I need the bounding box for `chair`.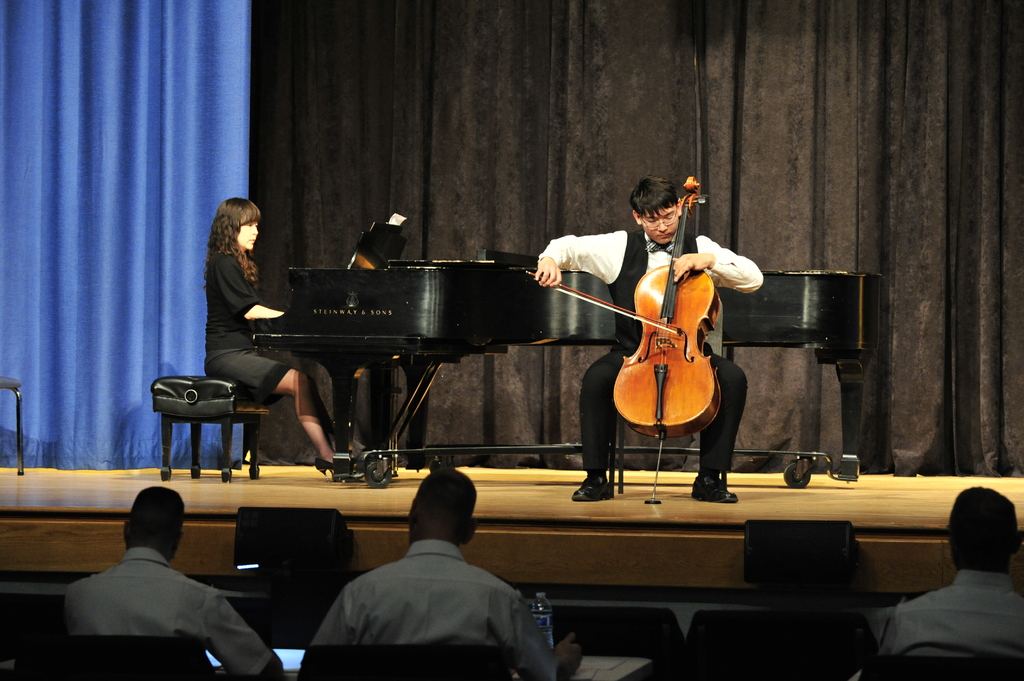
Here it is: region(0, 571, 104, 643).
